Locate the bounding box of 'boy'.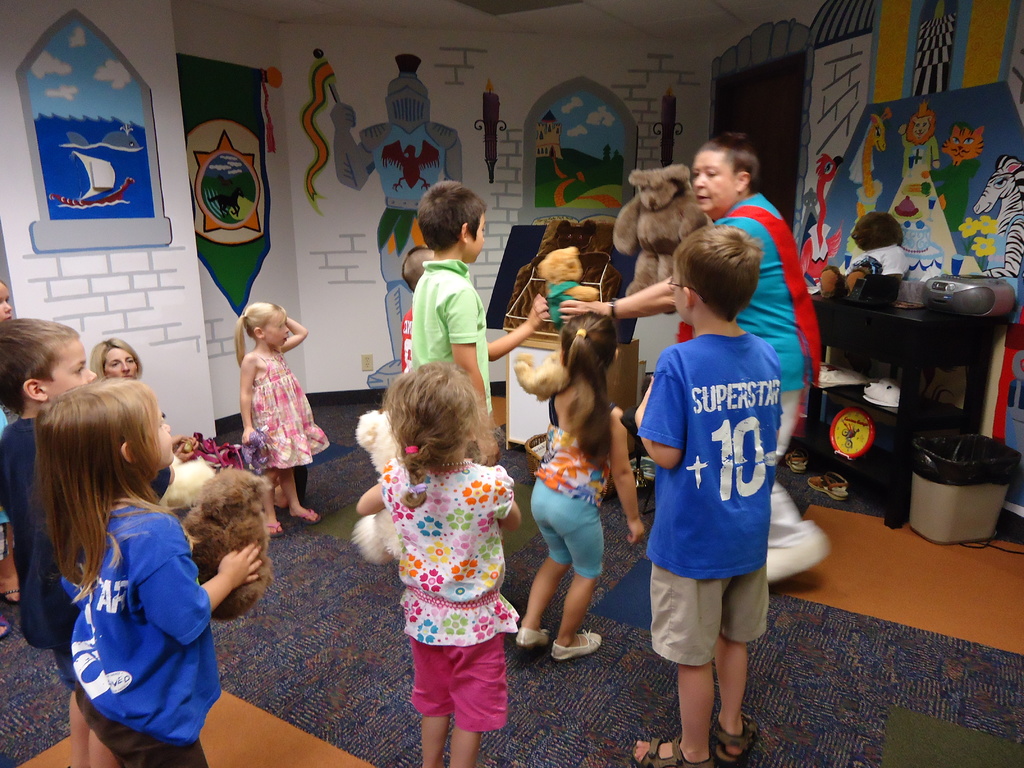
Bounding box: bbox=[0, 315, 174, 767].
